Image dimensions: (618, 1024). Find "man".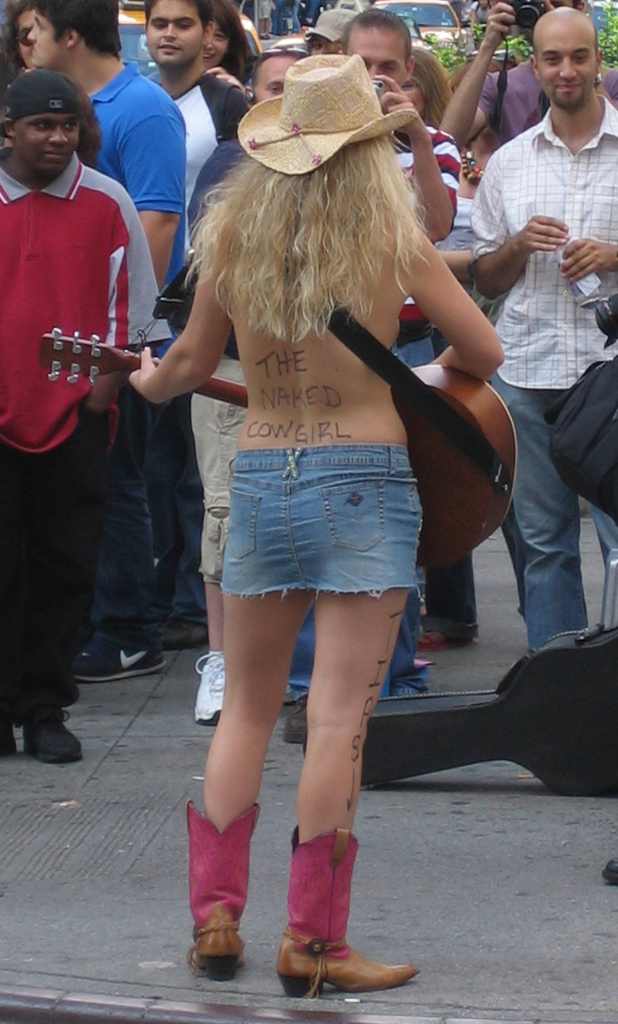
192:29:419:753.
